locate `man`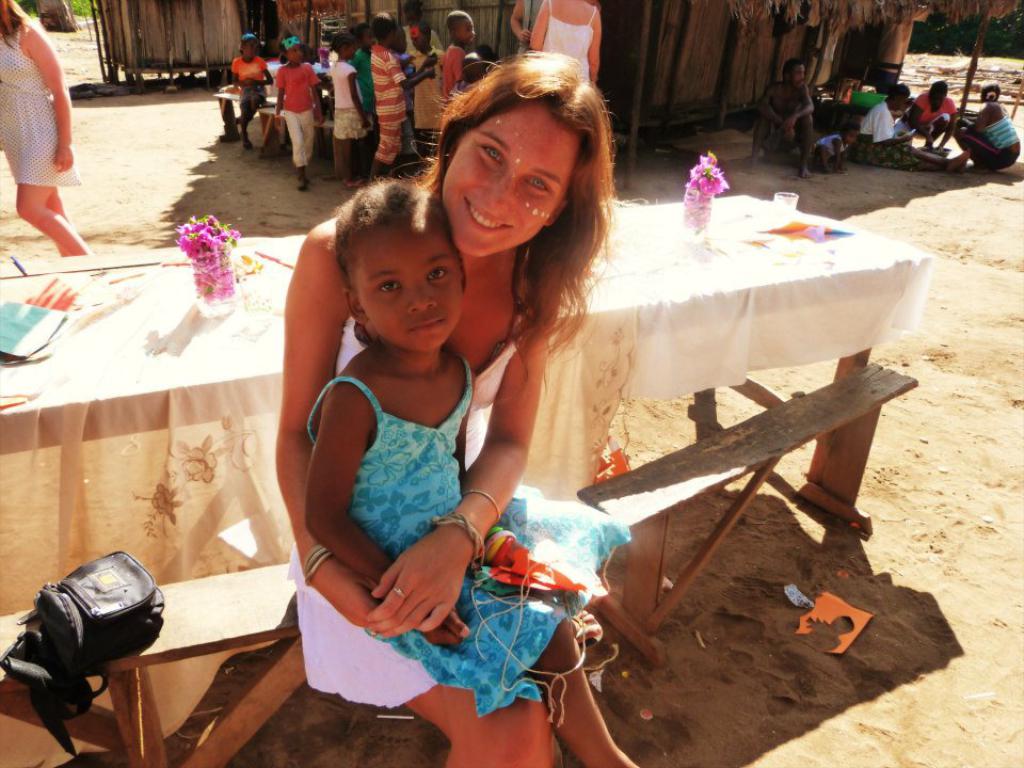
Rect(751, 49, 820, 177)
